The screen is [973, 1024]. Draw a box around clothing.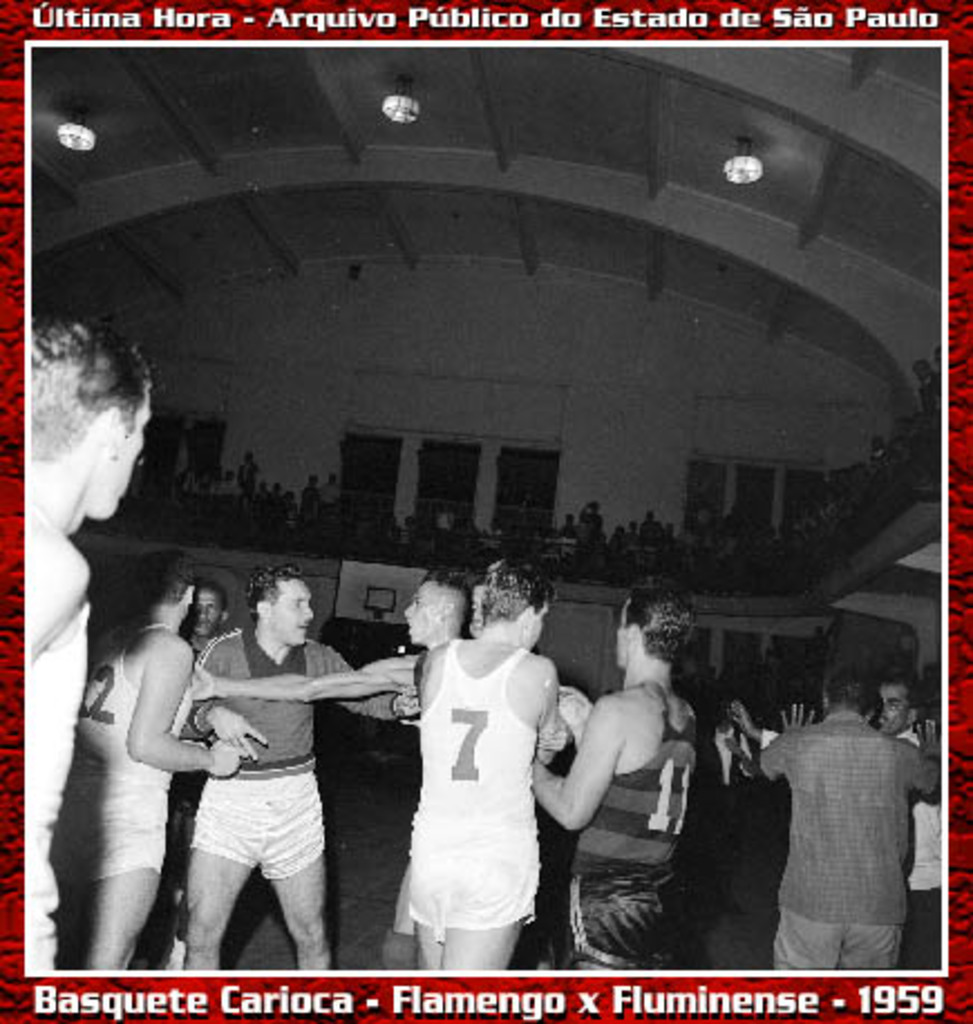
detection(799, 707, 953, 919).
